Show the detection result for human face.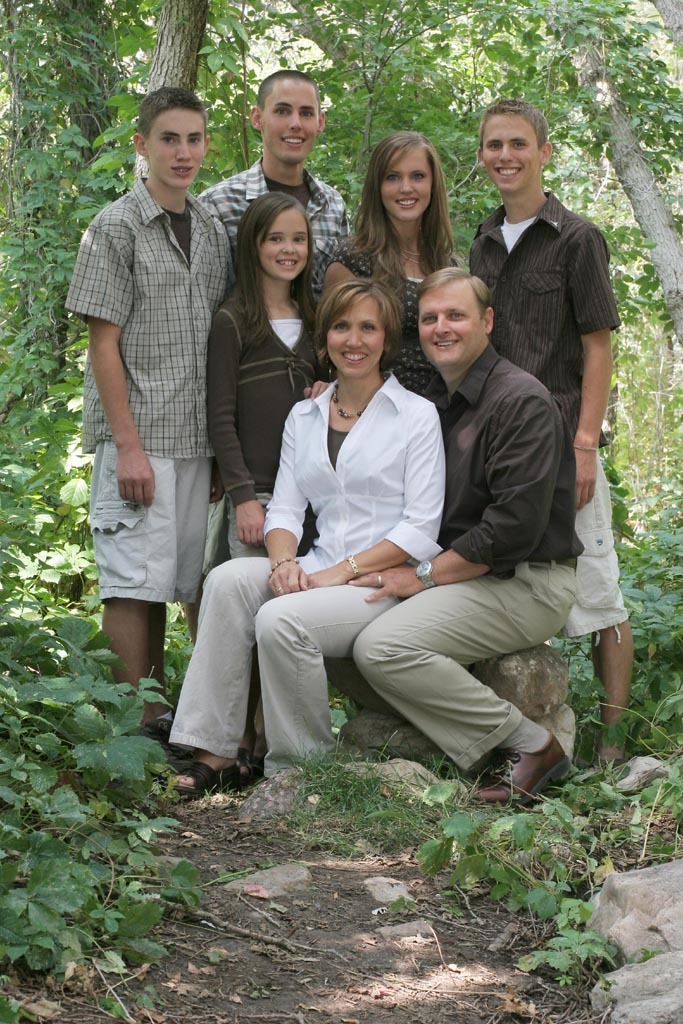
bbox=(146, 110, 205, 186).
